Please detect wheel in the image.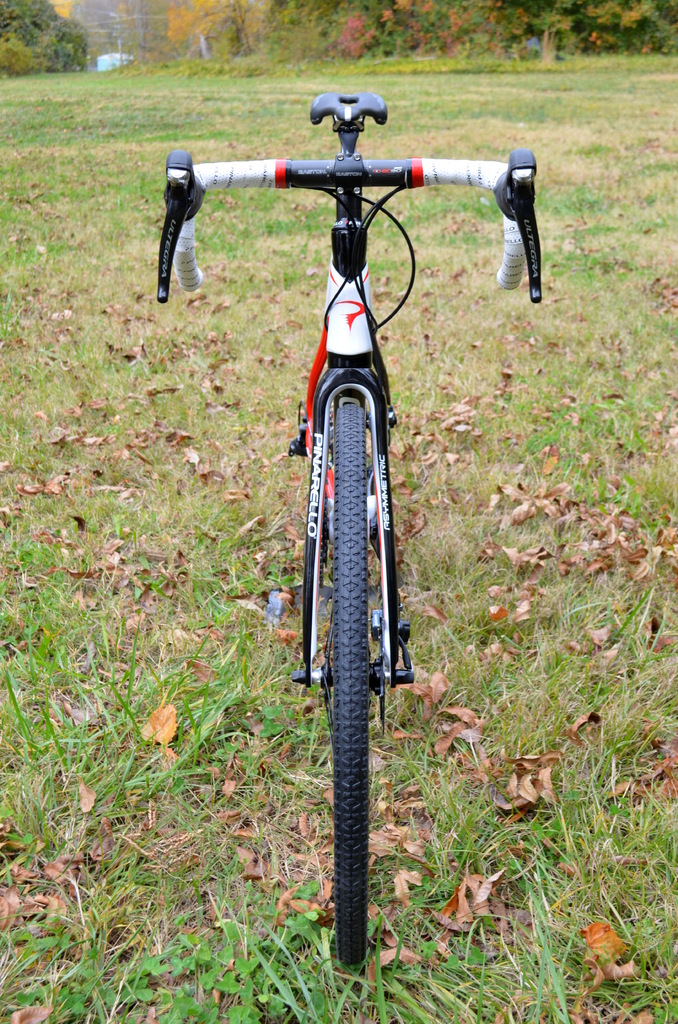
(329,396,366,966).
